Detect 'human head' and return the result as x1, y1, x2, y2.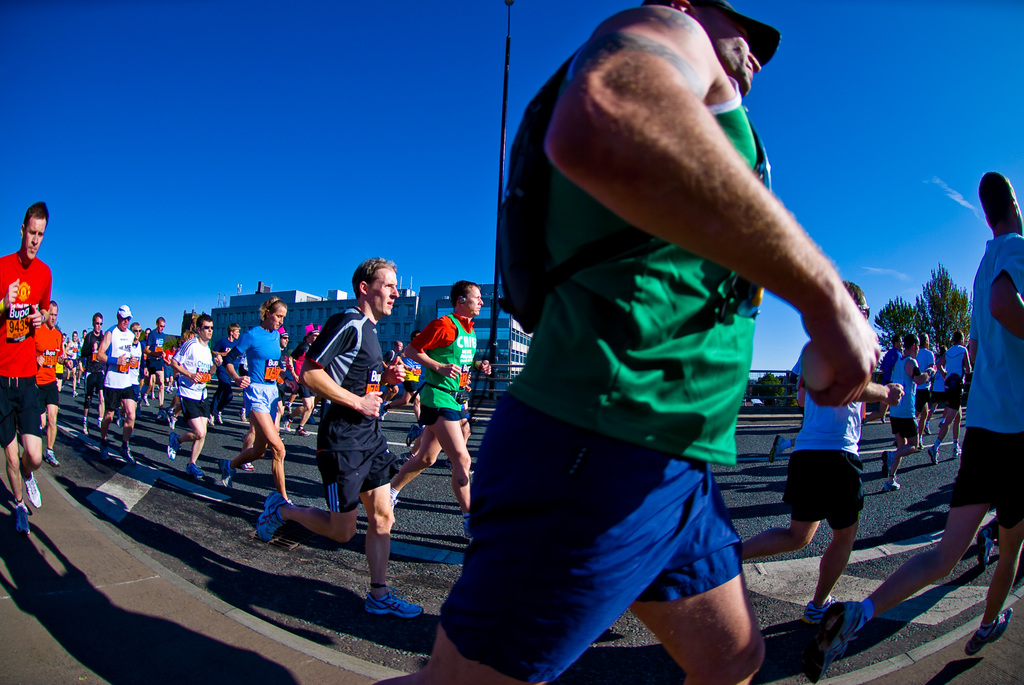
92, 312, 101, 333.
